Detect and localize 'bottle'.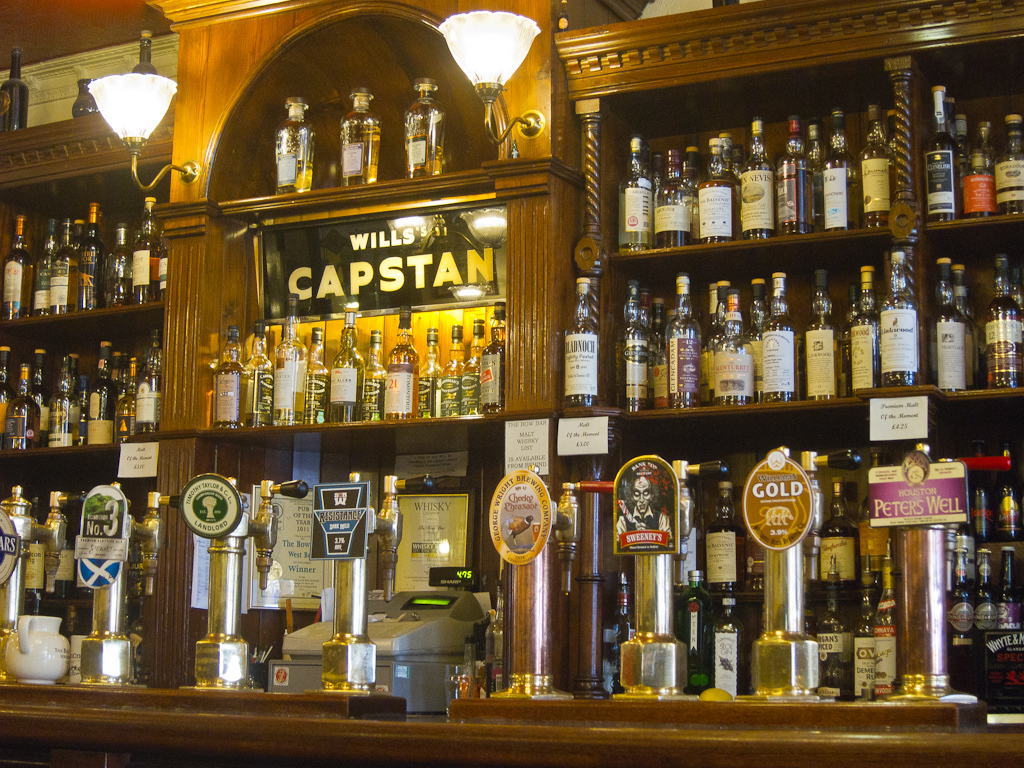
Localized at bbox=[242, 320, 271, 426].
